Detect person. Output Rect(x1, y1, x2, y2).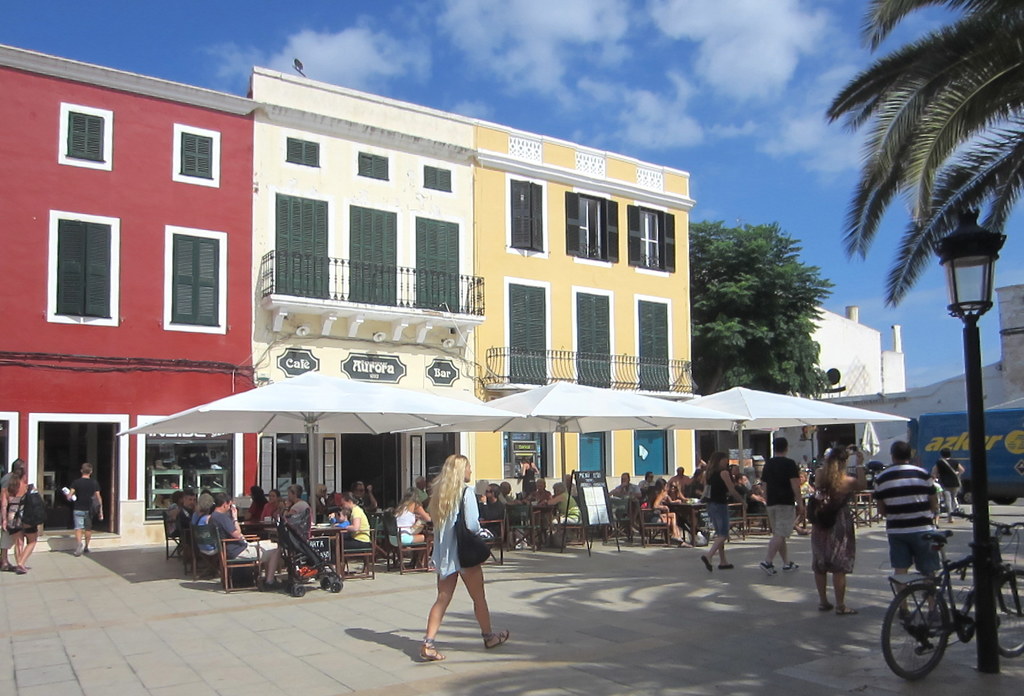
Rect(67, 460, 102, 554).
